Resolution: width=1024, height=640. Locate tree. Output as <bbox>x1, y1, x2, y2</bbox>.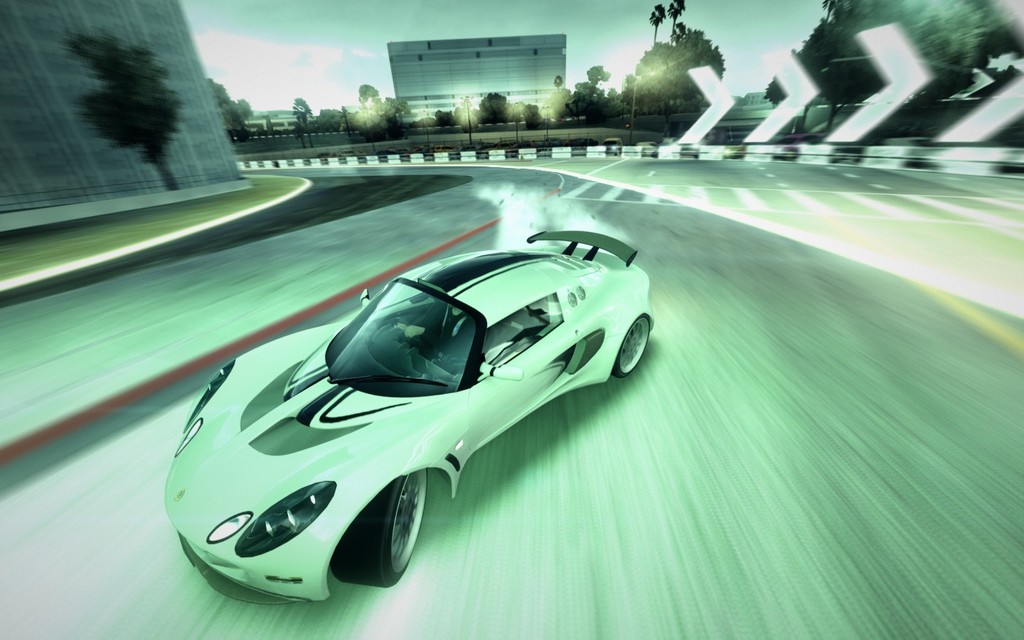
<bbox>354, 83, 382, 128</bbox>.
